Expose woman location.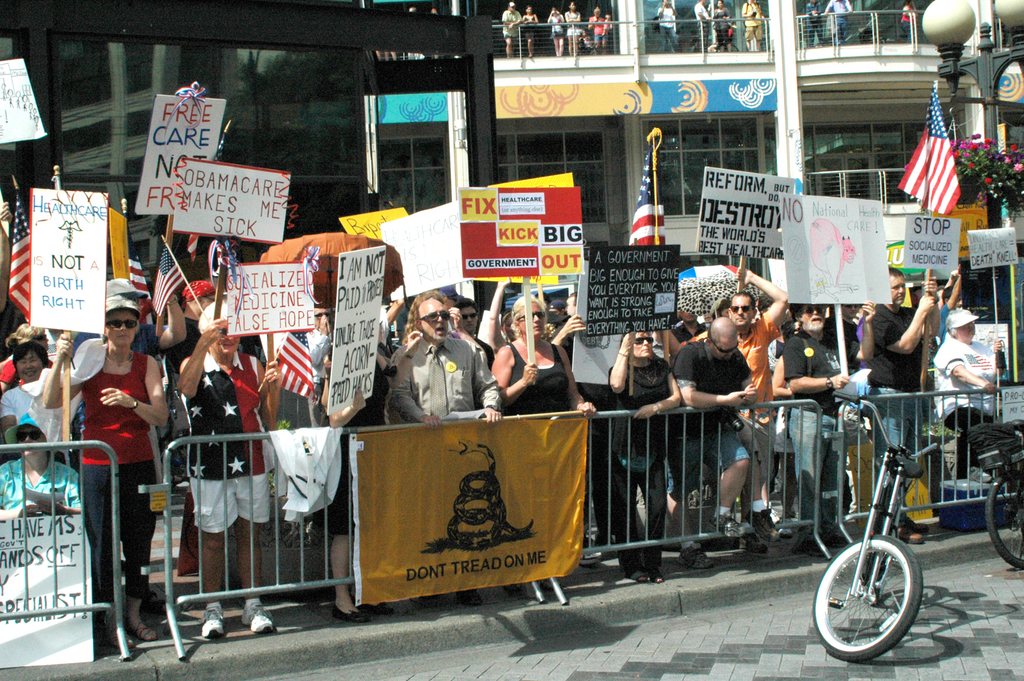
Exposed at l=0, t=413, r=86, b=516.
